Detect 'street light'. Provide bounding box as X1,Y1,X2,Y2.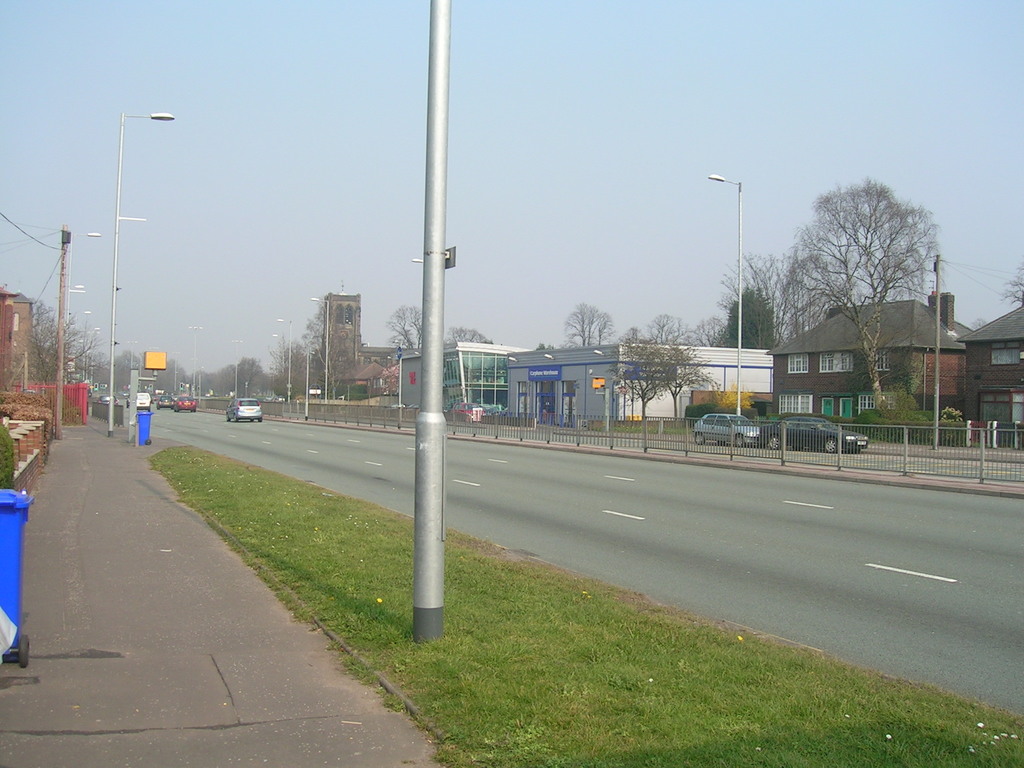
92,328,100,394.
